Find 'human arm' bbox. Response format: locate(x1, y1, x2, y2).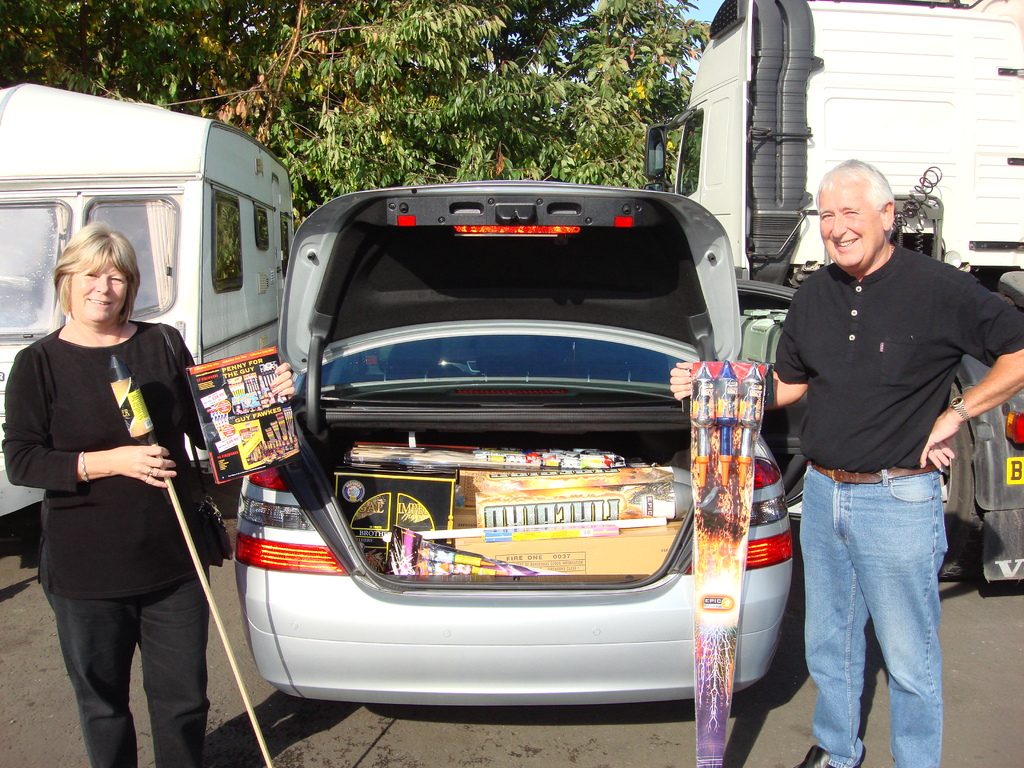
locate(8, 354, 175, 481).
